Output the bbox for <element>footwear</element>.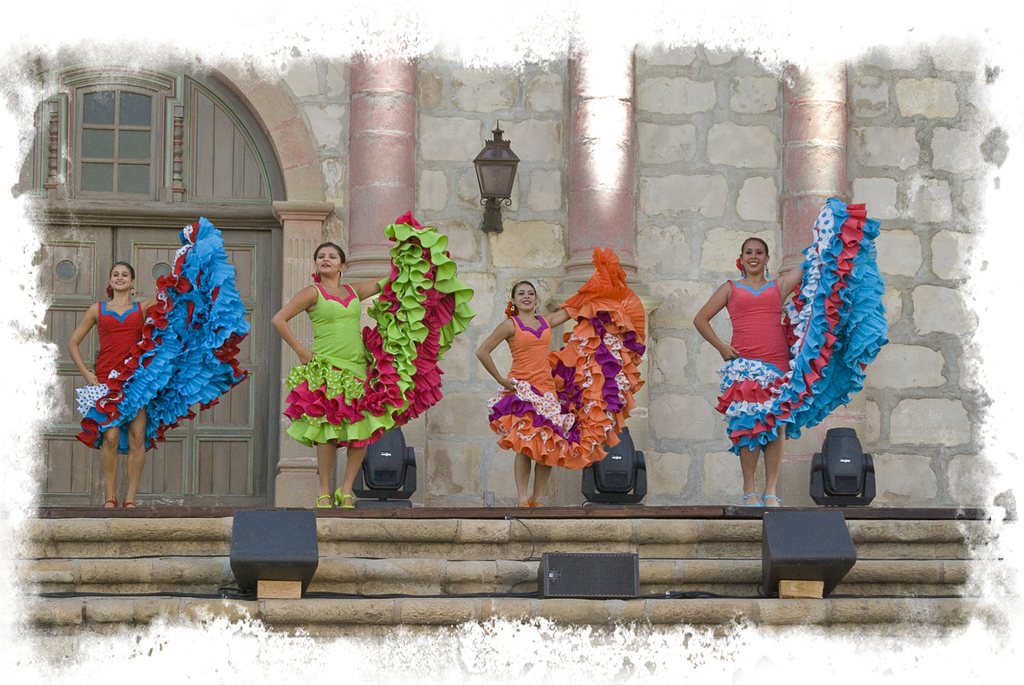
BBox(311, 491, 335, 510).
